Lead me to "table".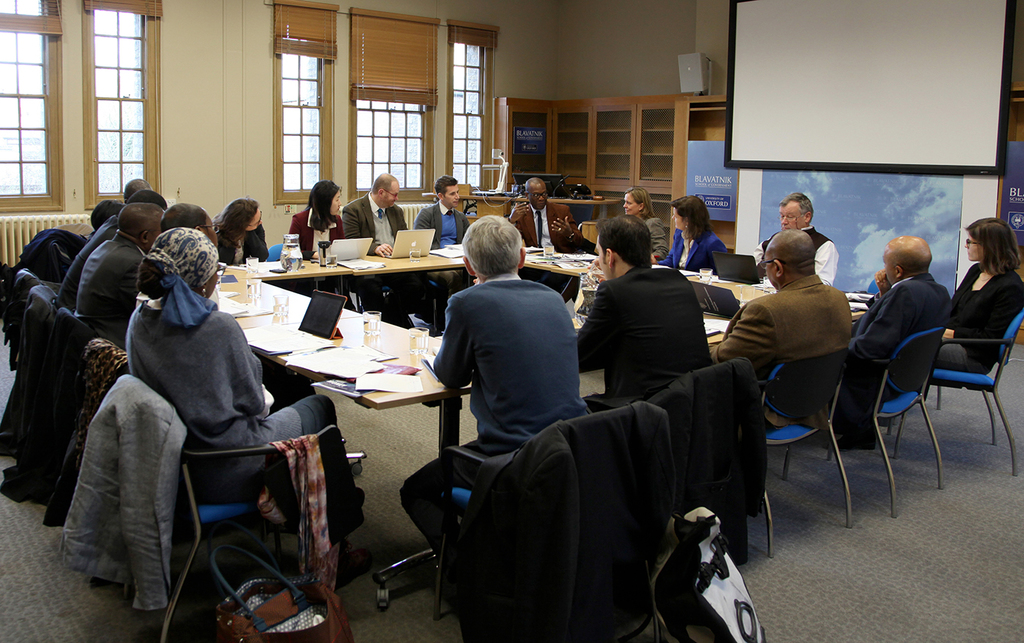
Lead to locate(141, 235, 782, 612).
